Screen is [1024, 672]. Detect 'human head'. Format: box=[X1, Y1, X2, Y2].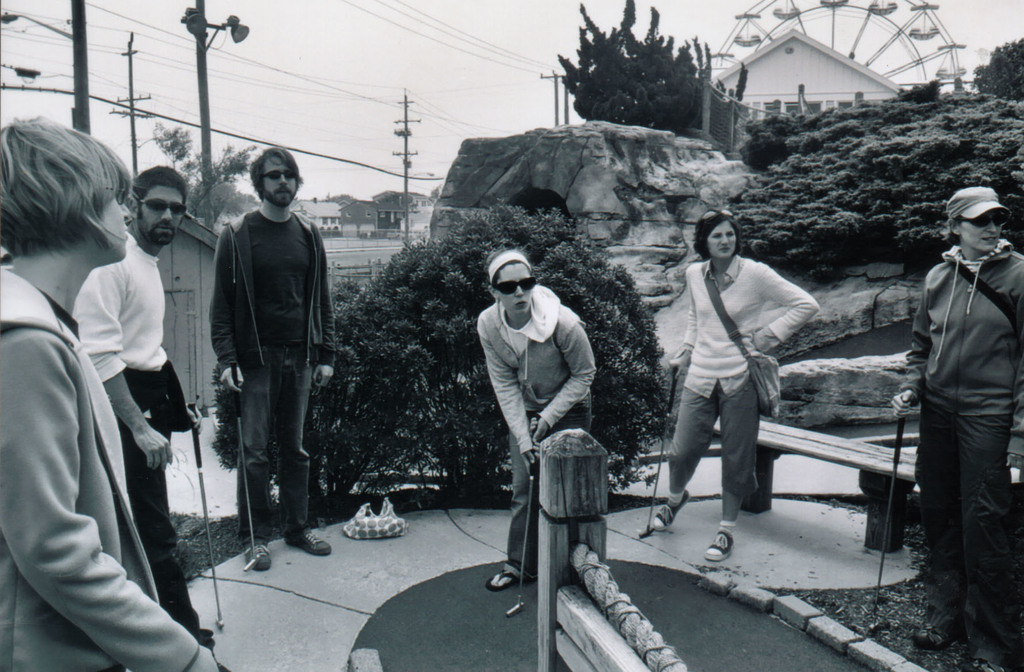
box=[942, 184, 1009, 256].
